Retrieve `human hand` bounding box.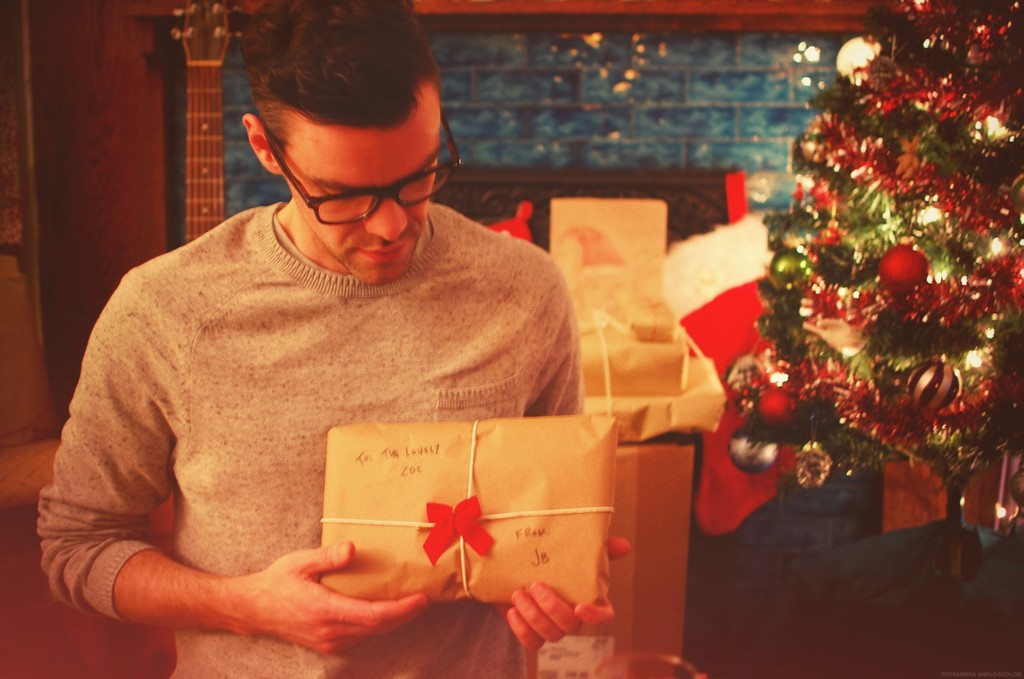
Bounding box: [left=186, top=533, right=445, bottom=626].
